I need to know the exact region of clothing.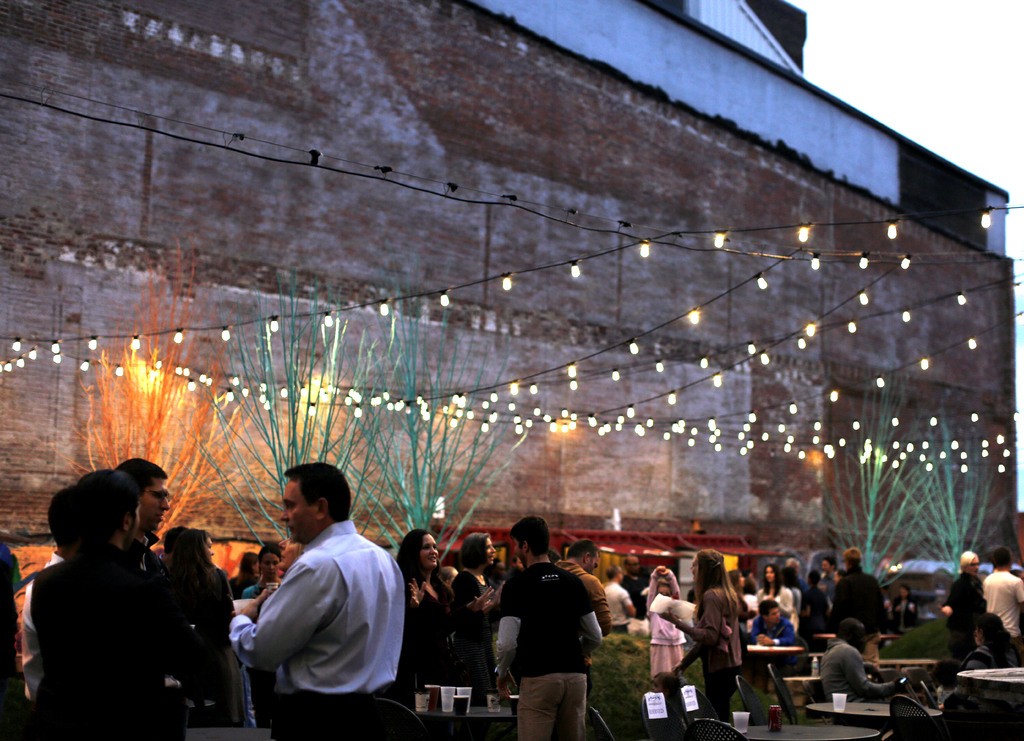
Region: box=[183, 607, 243, 720].
